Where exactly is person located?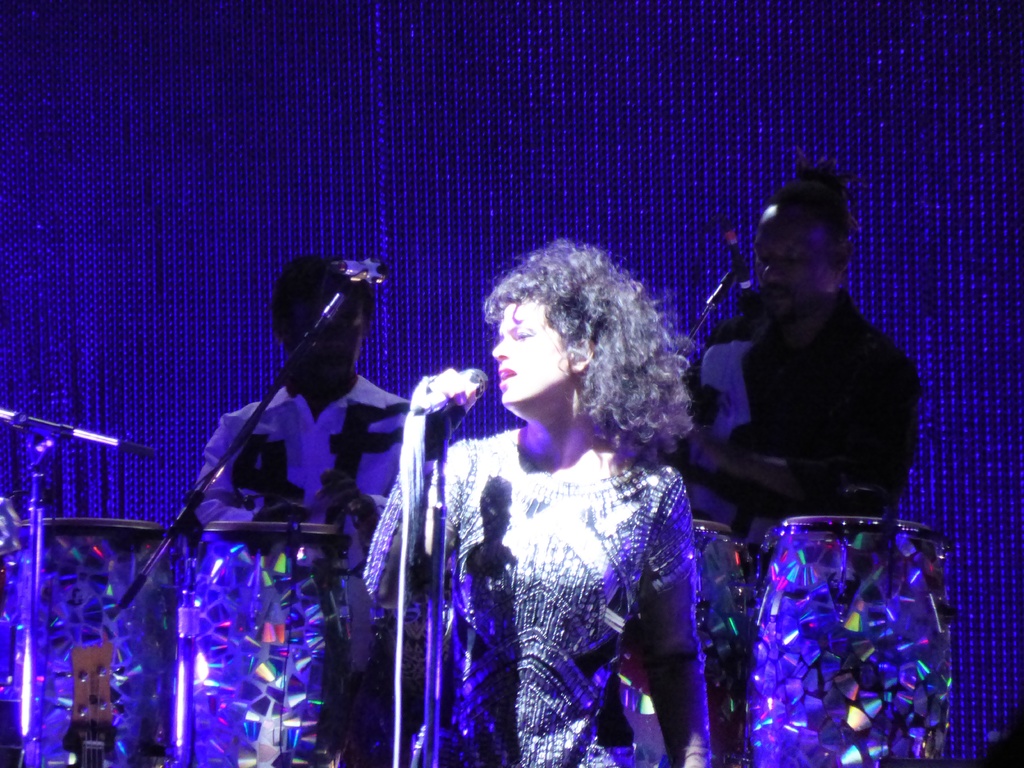
Its bounding box is <region>197, 253, 410, 541</region>.
